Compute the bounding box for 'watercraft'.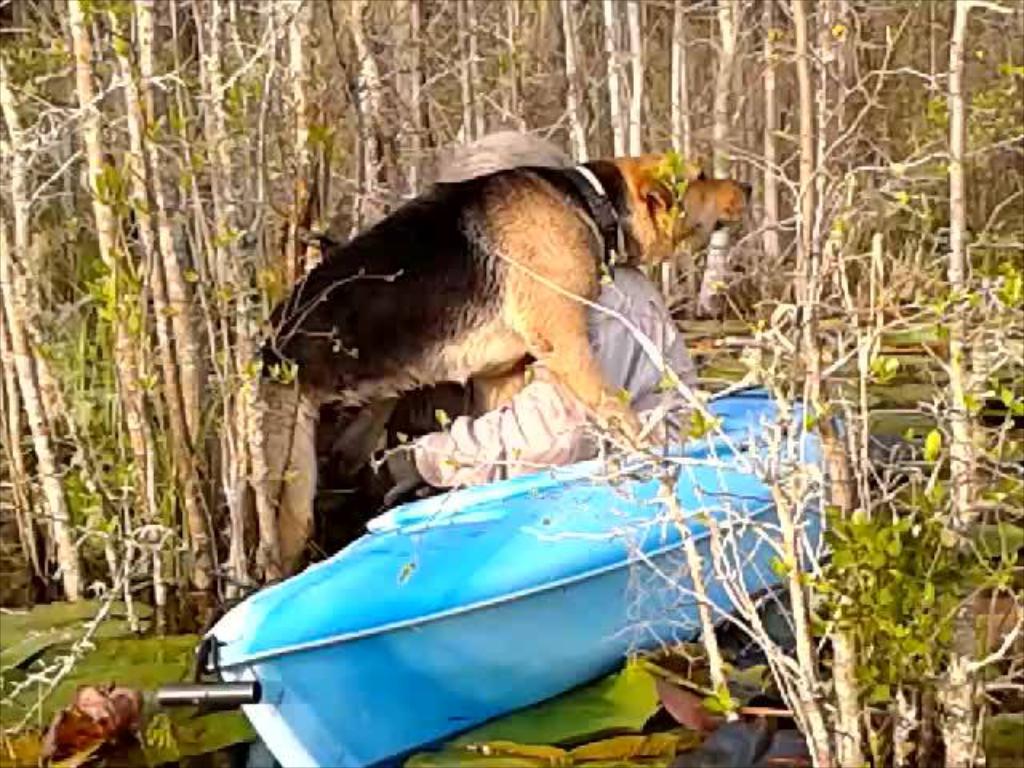
<box>155,371,840,766</box>.
